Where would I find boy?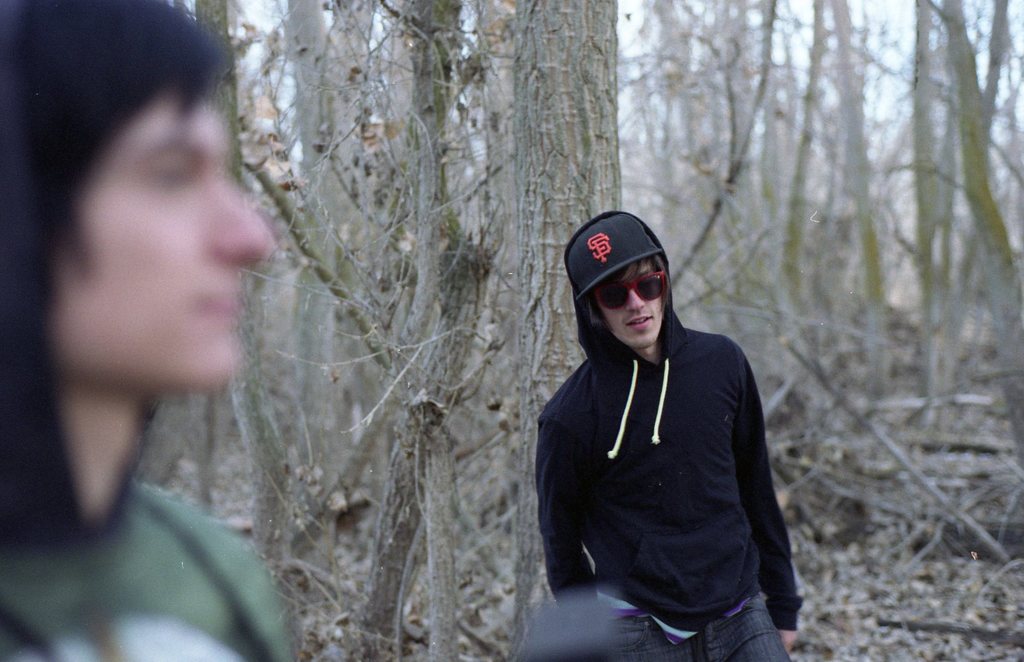
At Rect(0, 0, 296, 661).
